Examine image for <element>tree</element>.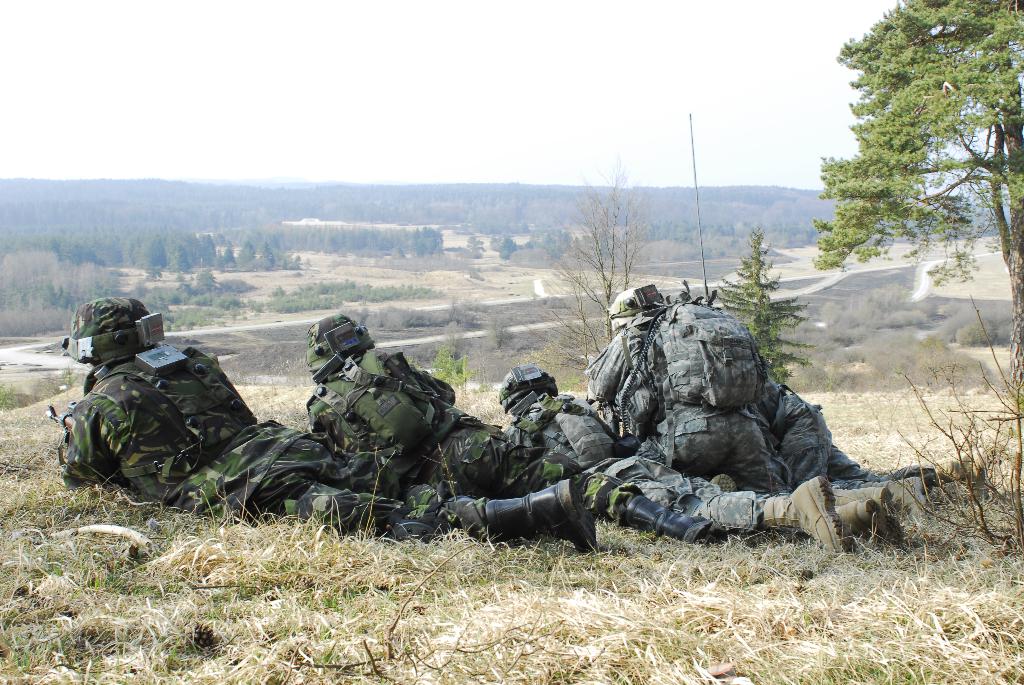
Examination result: select_region(806, 10, 1010, 313).
